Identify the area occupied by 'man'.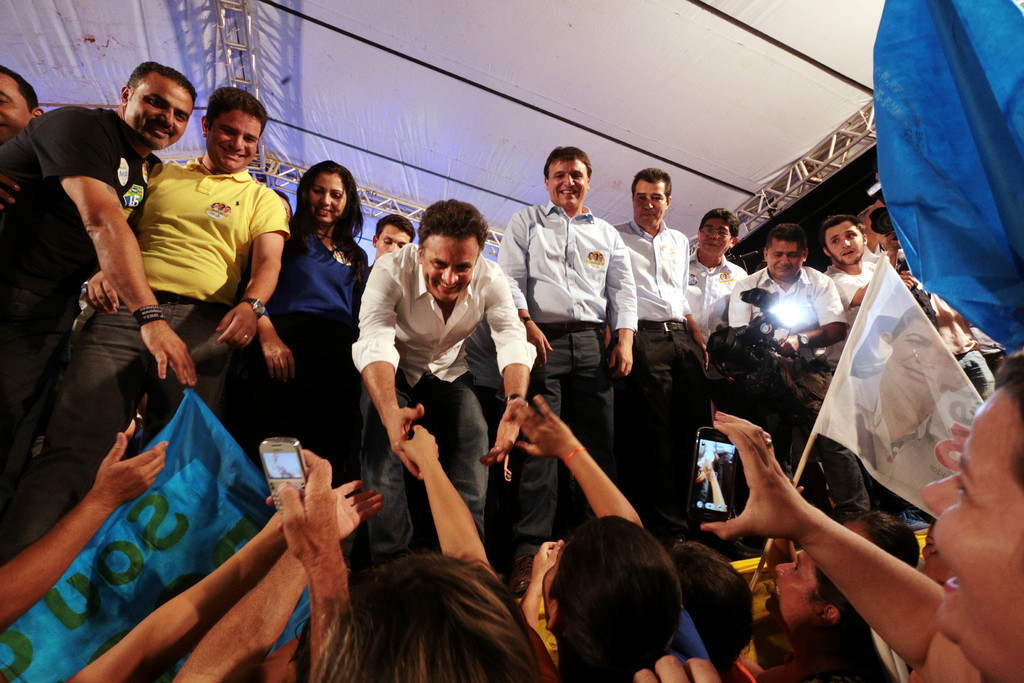
Area: pyautogui.locateOnScreen(606, 165, 716, 514).
